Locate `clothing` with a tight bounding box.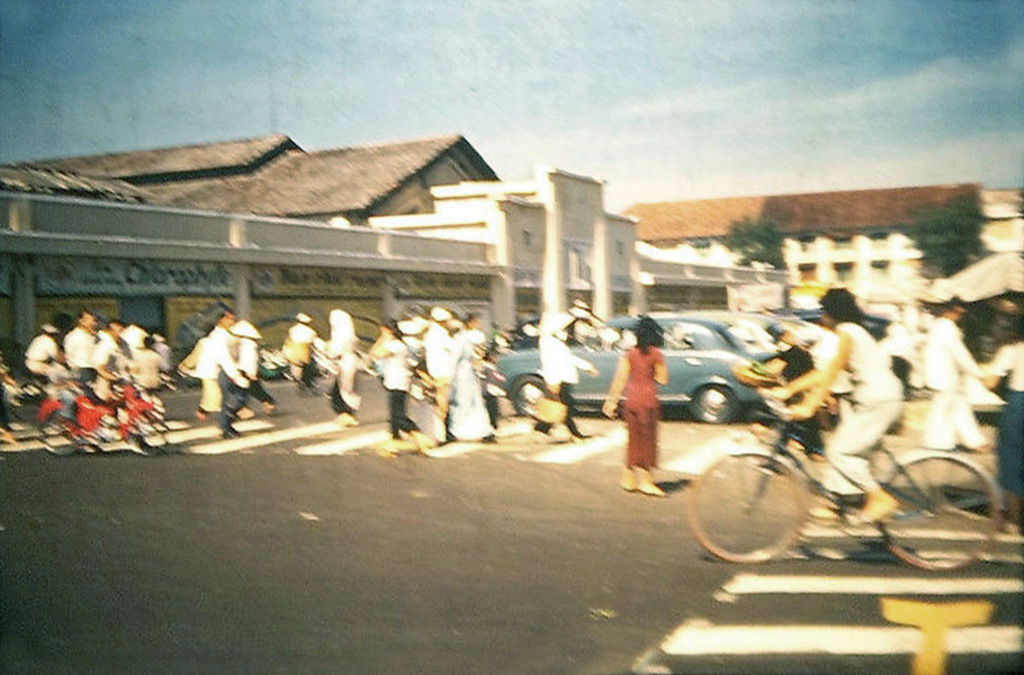
detection(532, 332, 584, 439).
